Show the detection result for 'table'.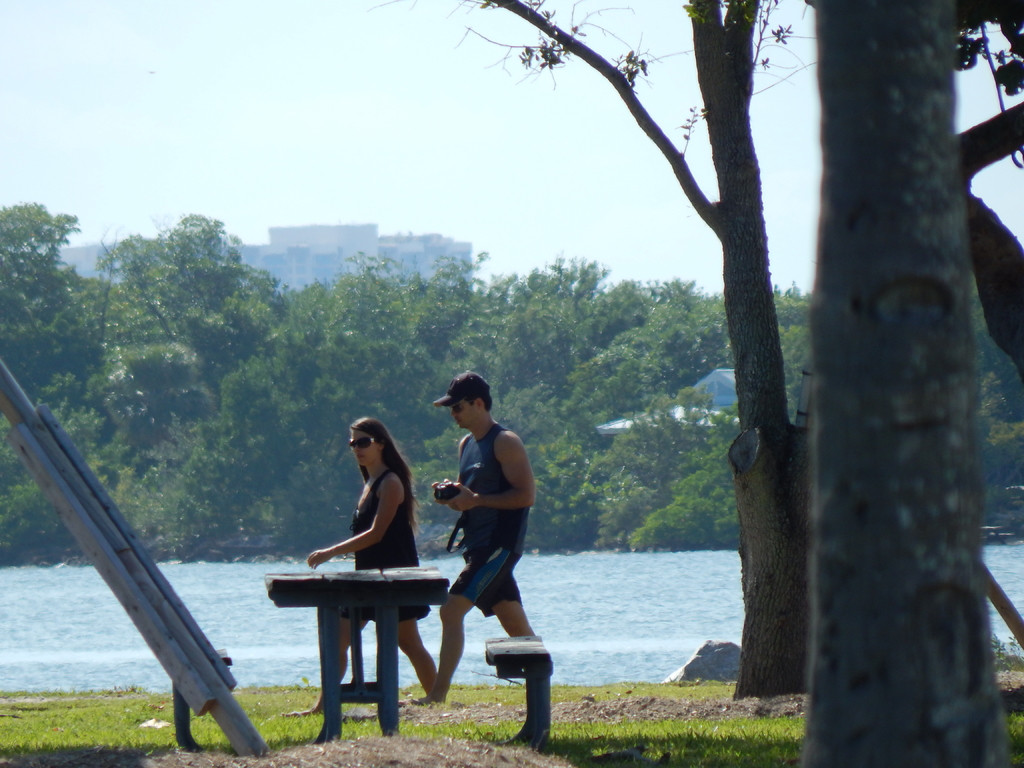
[left=267, top=556, right=446, bottom=723].
